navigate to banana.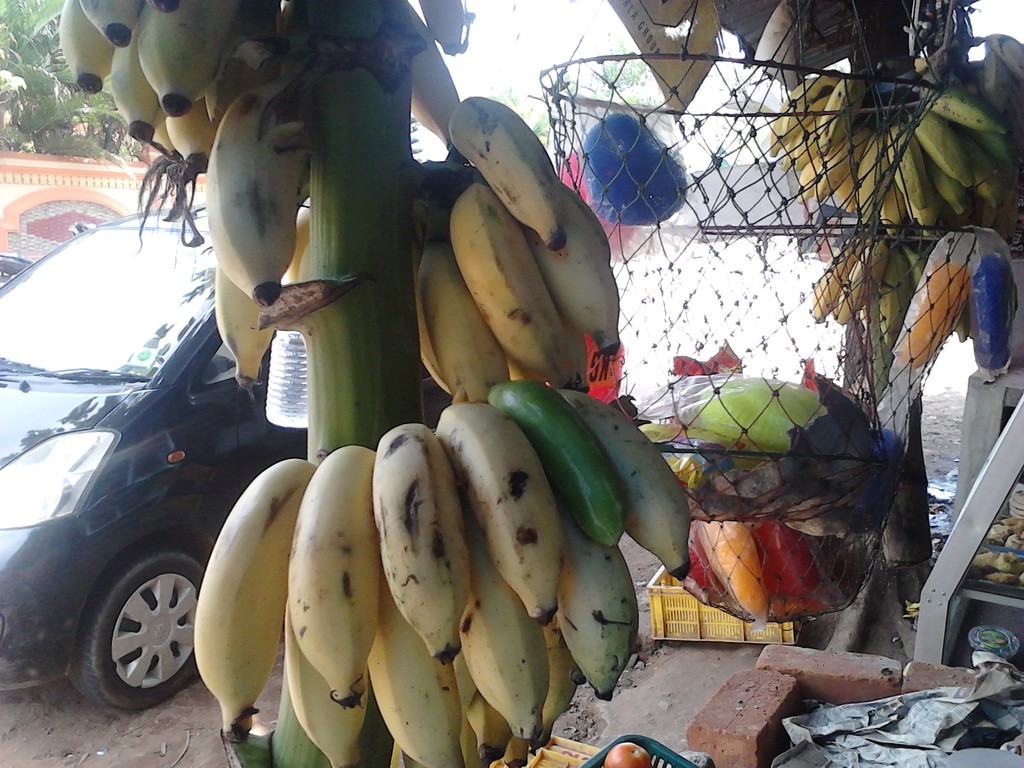
Navigation target: (446, 90, 562, 249).
